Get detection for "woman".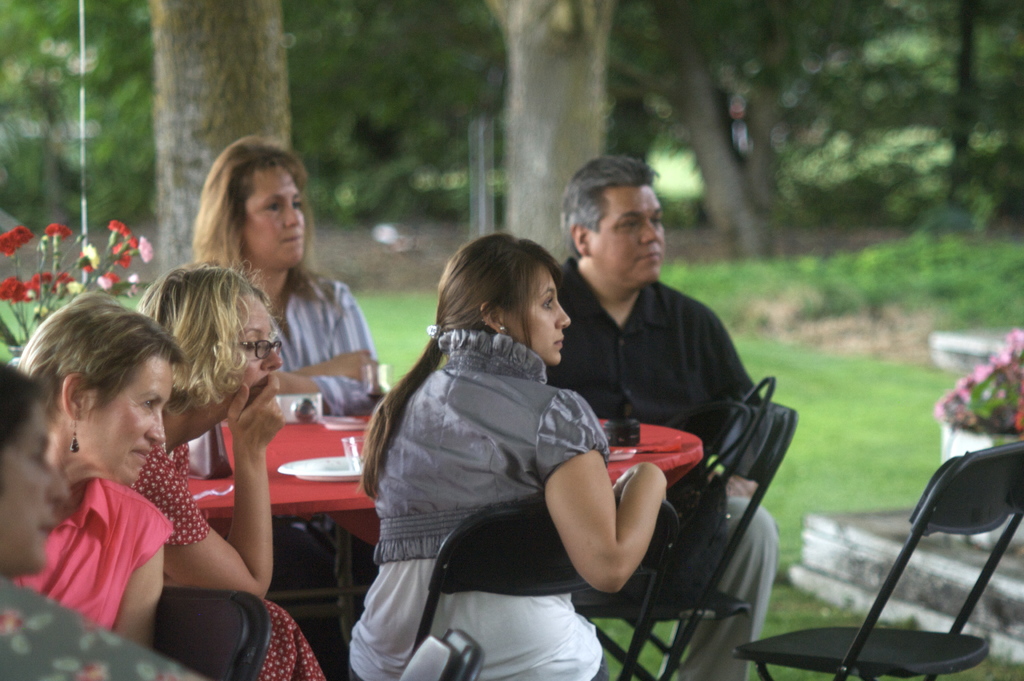
Detection: Rect(362, 209, 661, 677).
